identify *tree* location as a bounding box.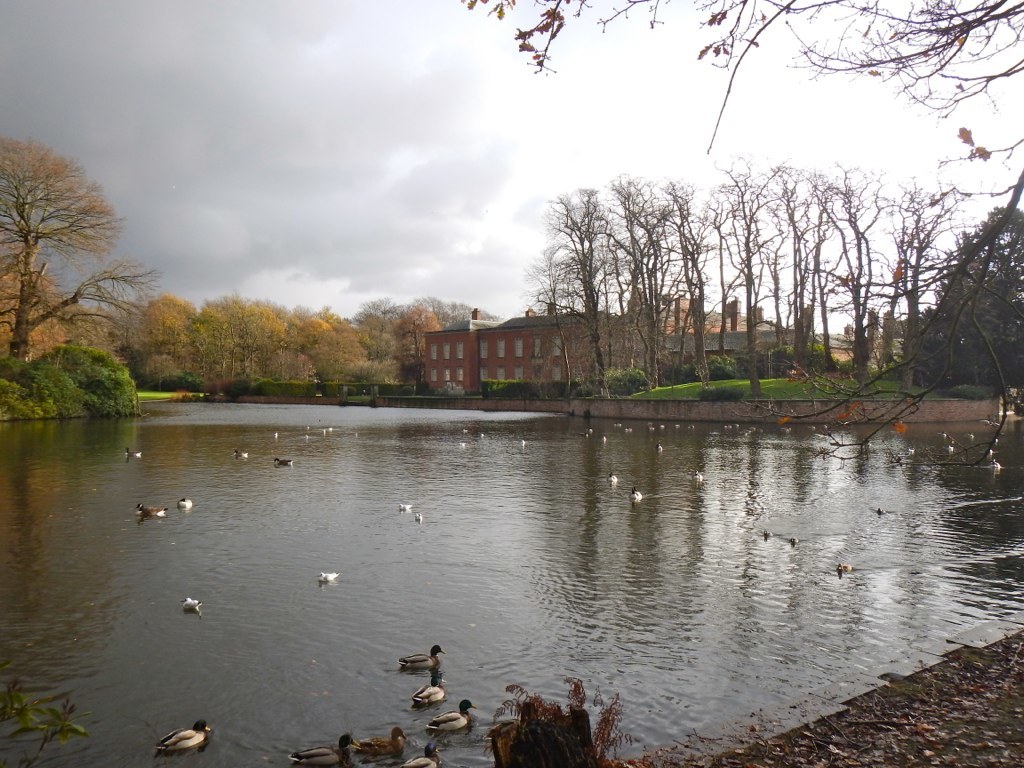
bbox=(462, 0, 1023, 467).
